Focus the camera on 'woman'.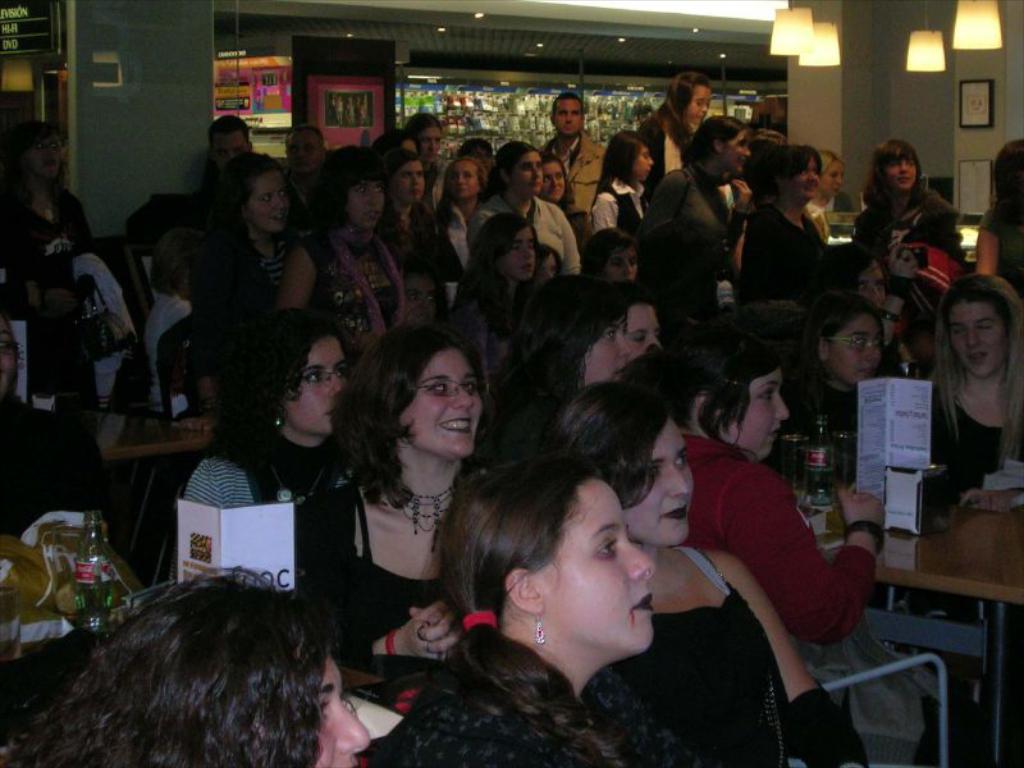
Focus region: x1=634, y1=69, x2=717, y2=191.
